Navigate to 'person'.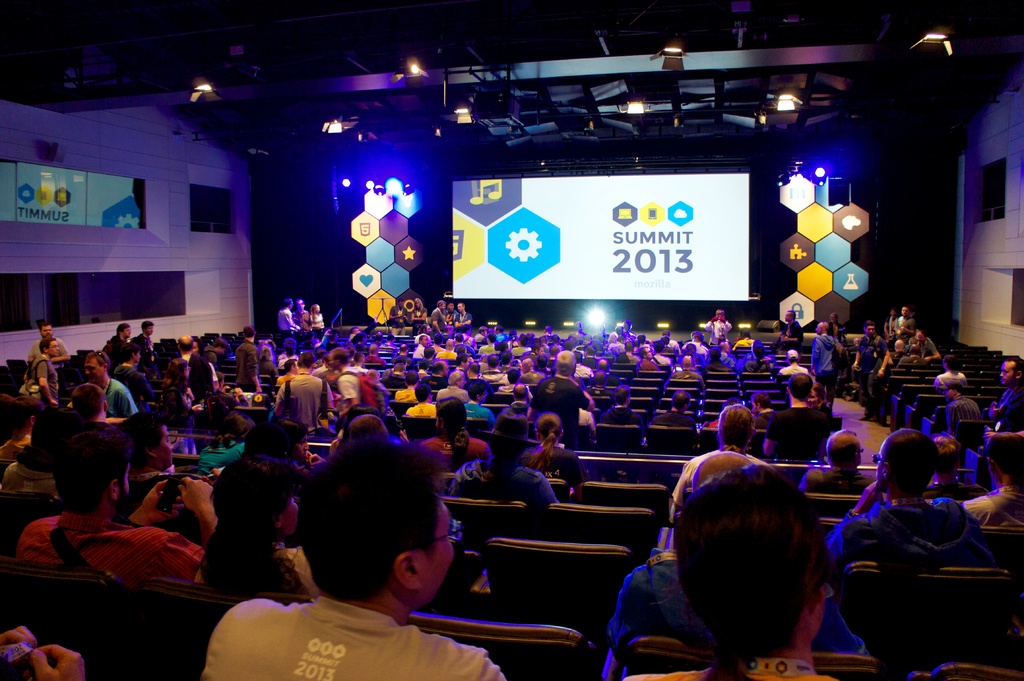
Navigation target: 101:316:139:374.
